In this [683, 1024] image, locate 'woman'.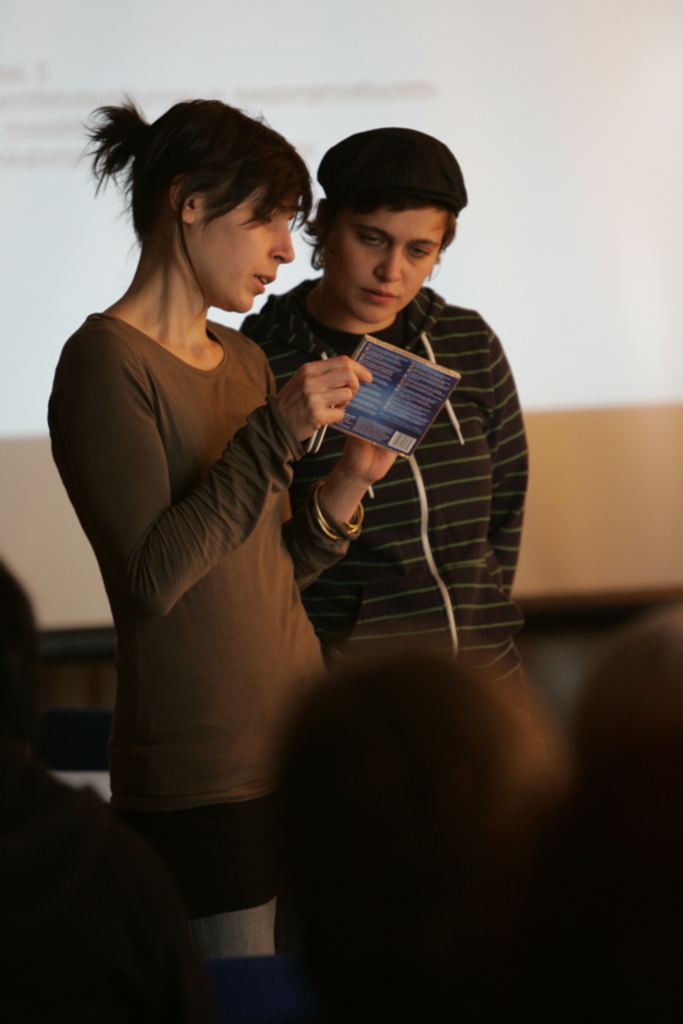
Bounding box: locate(59, 79, 436, 980).
